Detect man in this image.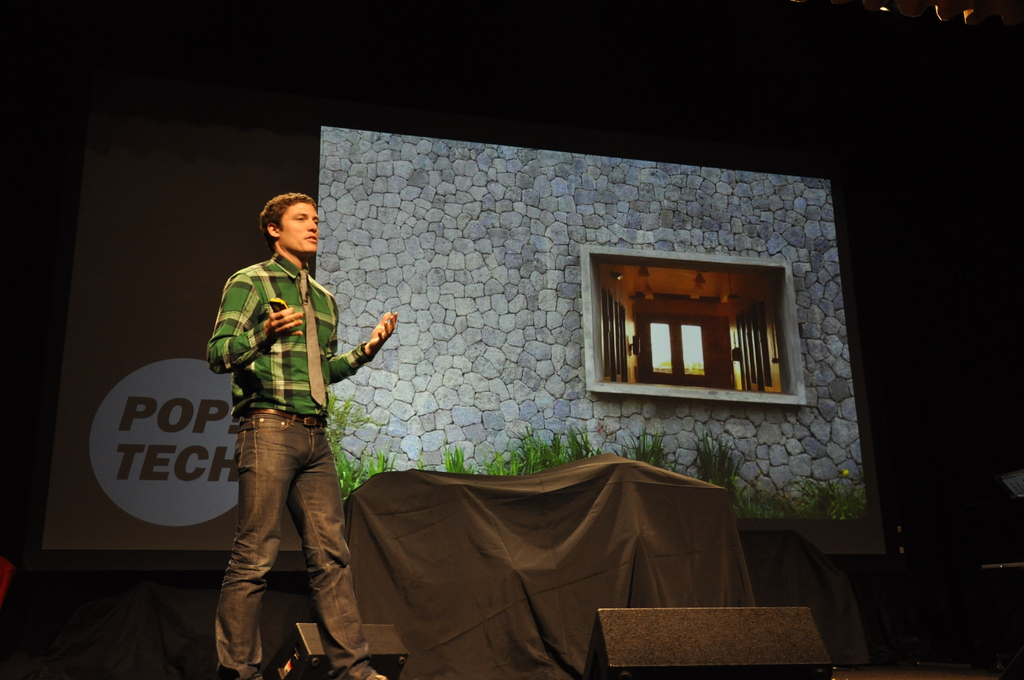
Detection: box=[207, 195, 402, 679].
